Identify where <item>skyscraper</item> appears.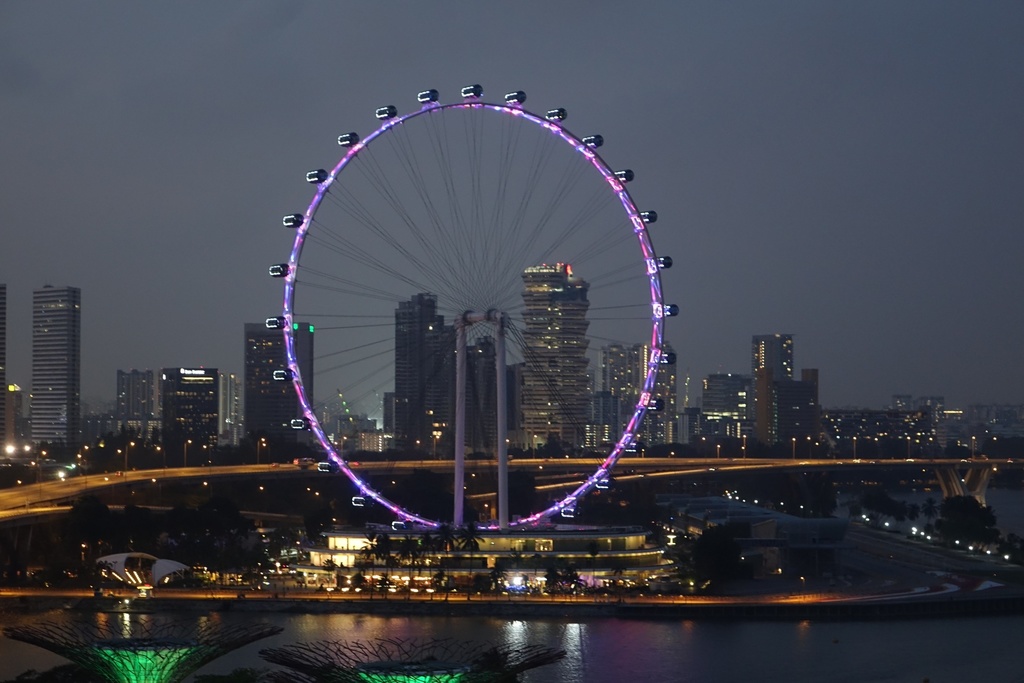
Appears at (239,315,321,457).
